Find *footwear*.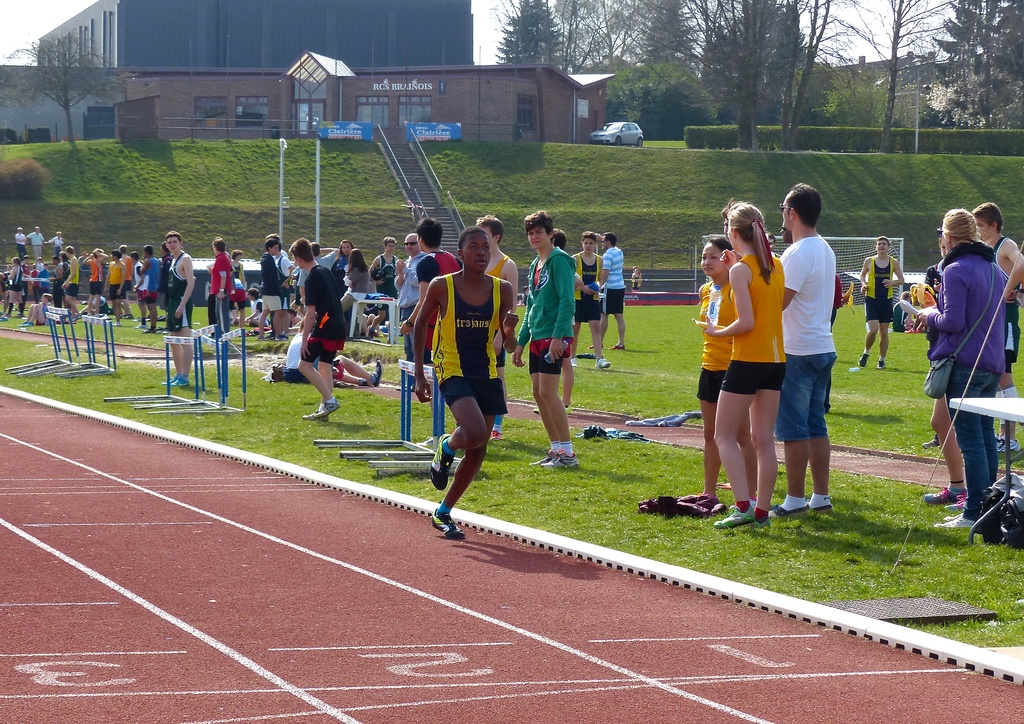
Rect(372, 360, 383, 387).
